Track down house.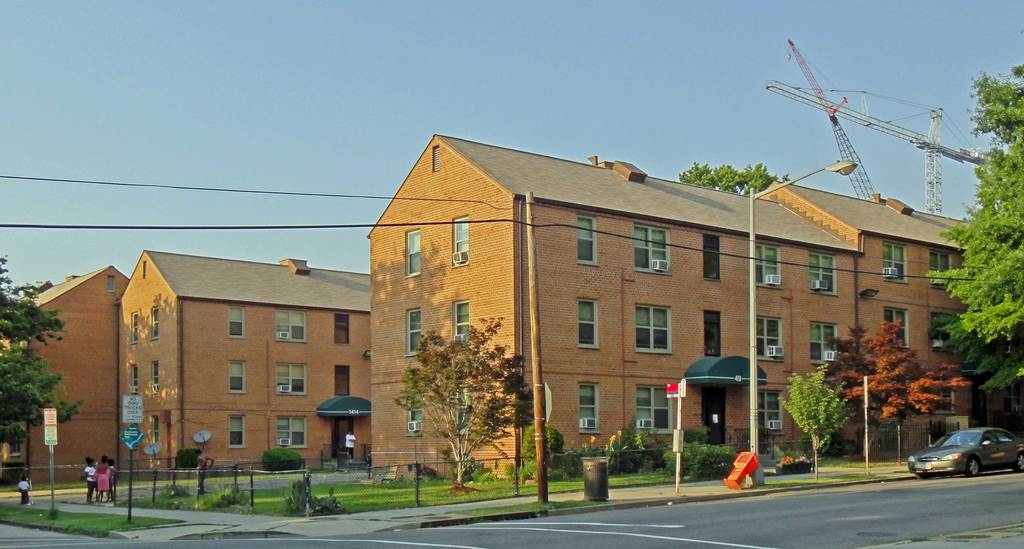
Tracked to crop(113, 251, 373, 482).
